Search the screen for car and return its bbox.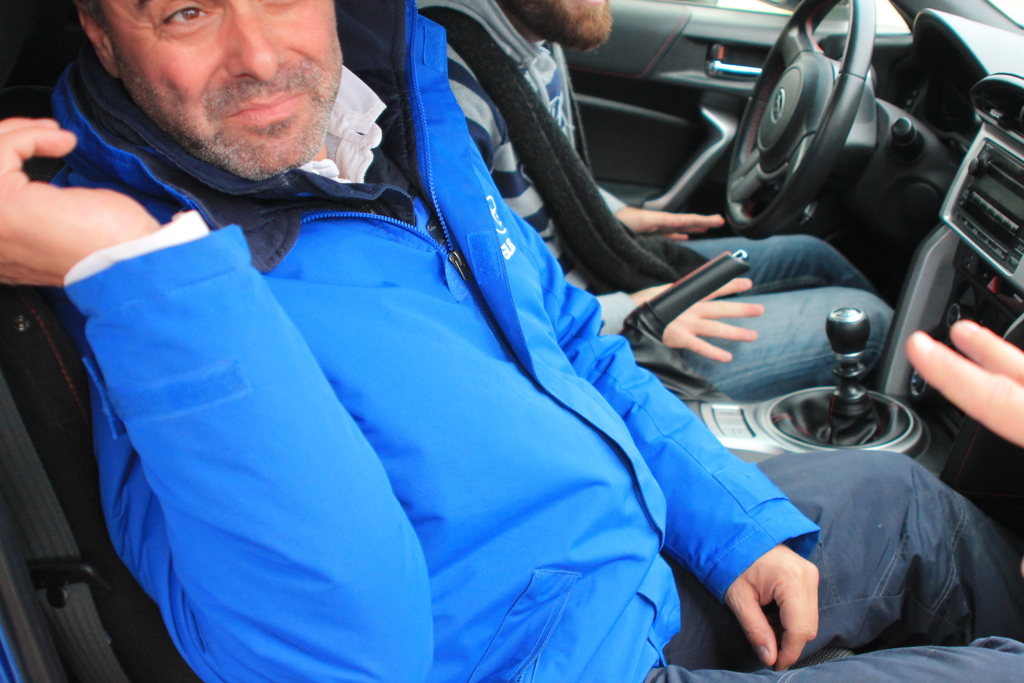
Found: rect(0, 13, 1013, 625).
